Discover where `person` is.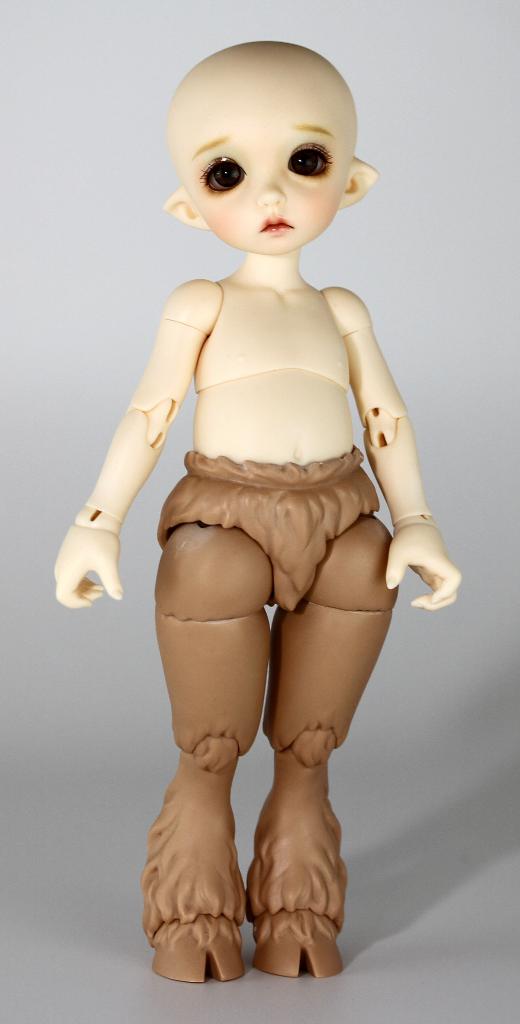
Discovered at x1=35, y1=27, x2=467, y2=989.
